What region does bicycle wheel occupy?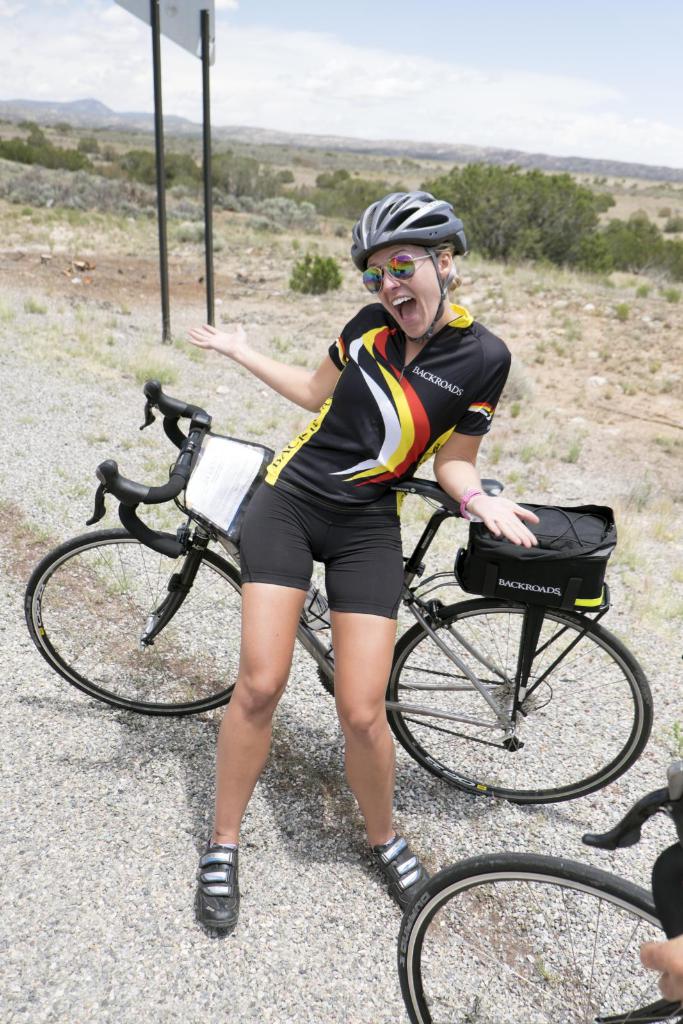
<bbox>23, 529, 243, 719</bbox>.
